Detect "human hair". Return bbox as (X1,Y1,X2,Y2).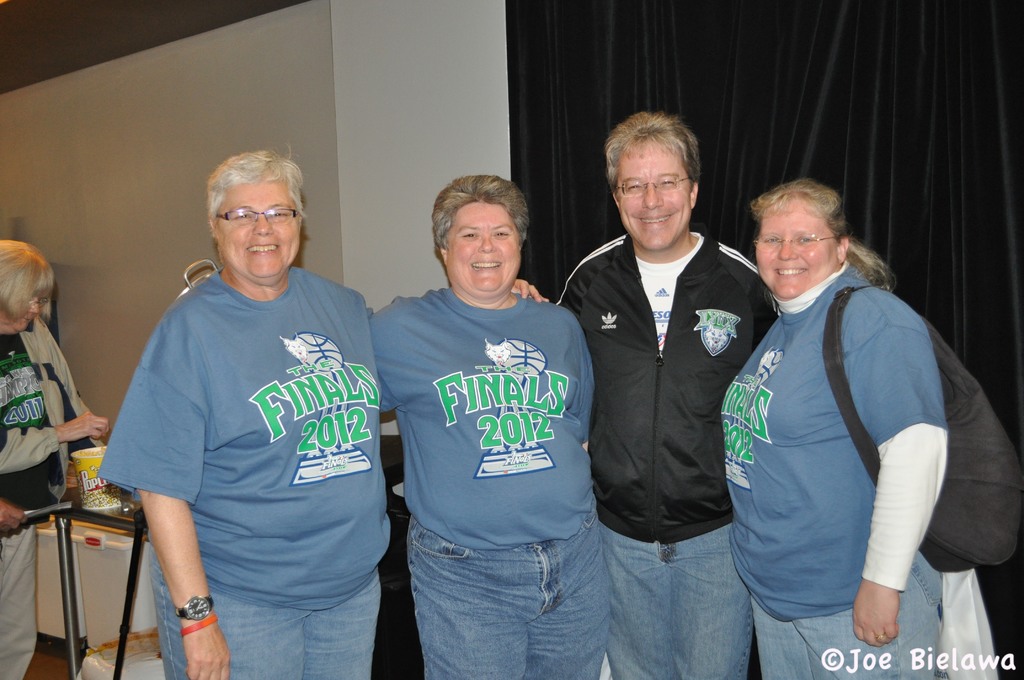
(604,109,701,204).
